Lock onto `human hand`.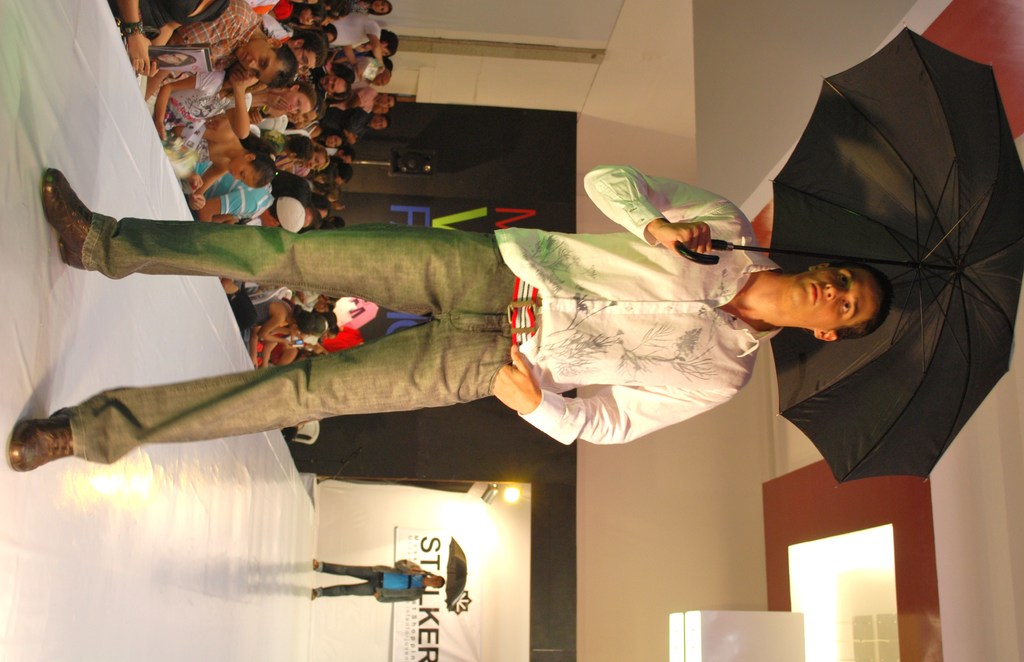
Locked: (x1=127, y1=35, x2=152, y2=62).
